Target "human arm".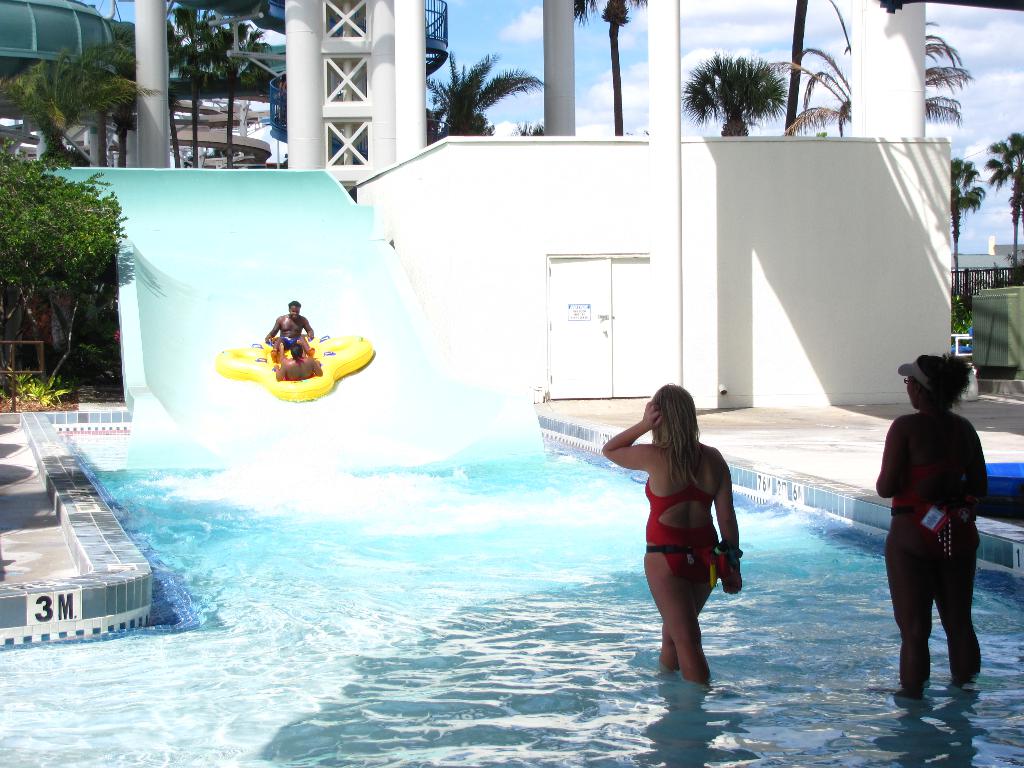
Target region: crop(968, 435, 988, 502).
